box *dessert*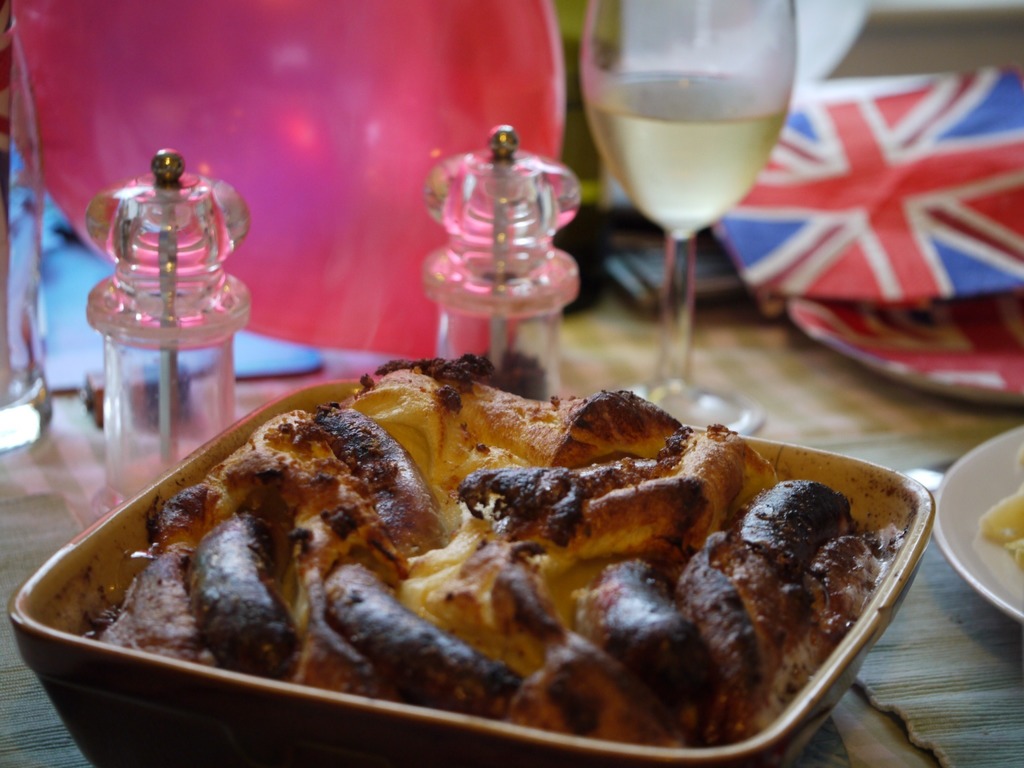
bbox=(67, 348, 904, 753)
